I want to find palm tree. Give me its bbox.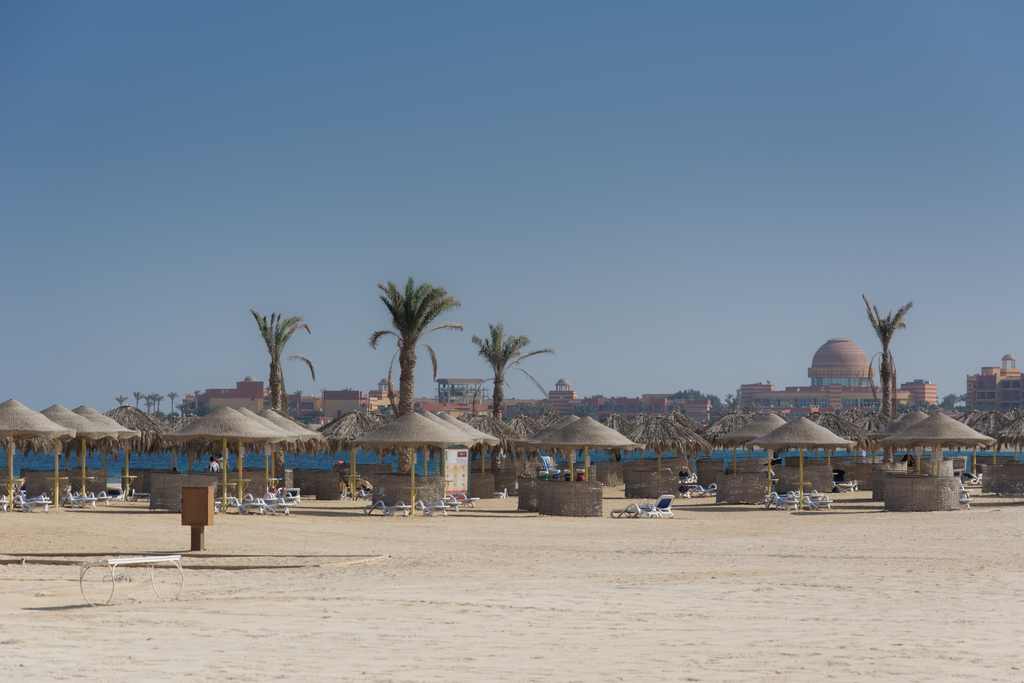
select_region(863, 294, 916, 436).
